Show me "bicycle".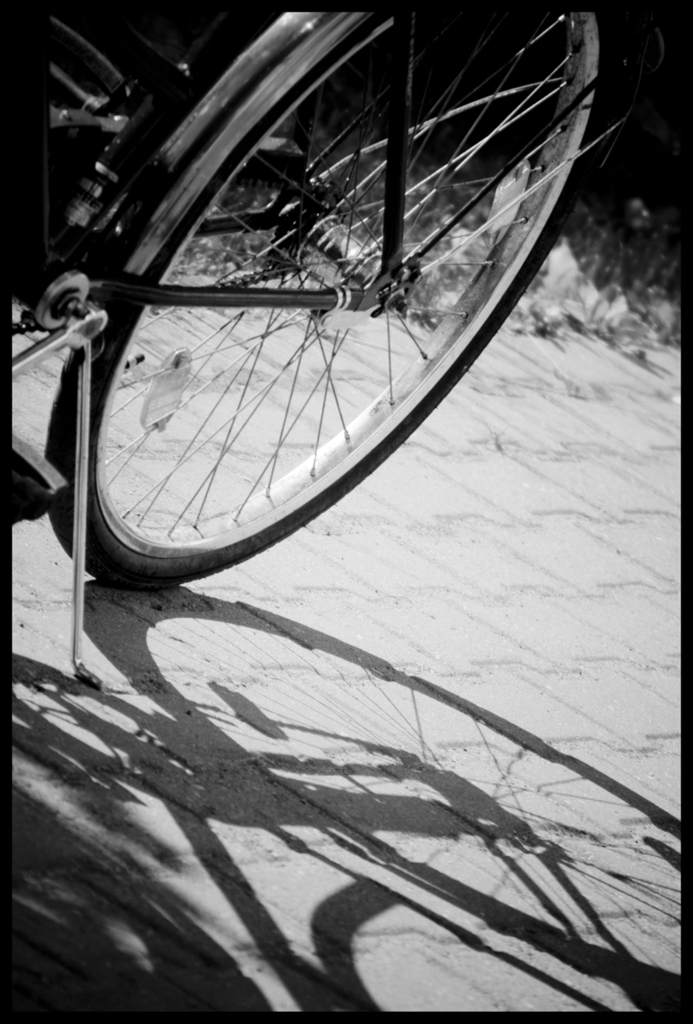
"bicycle" is here: 5/5/661/688.
